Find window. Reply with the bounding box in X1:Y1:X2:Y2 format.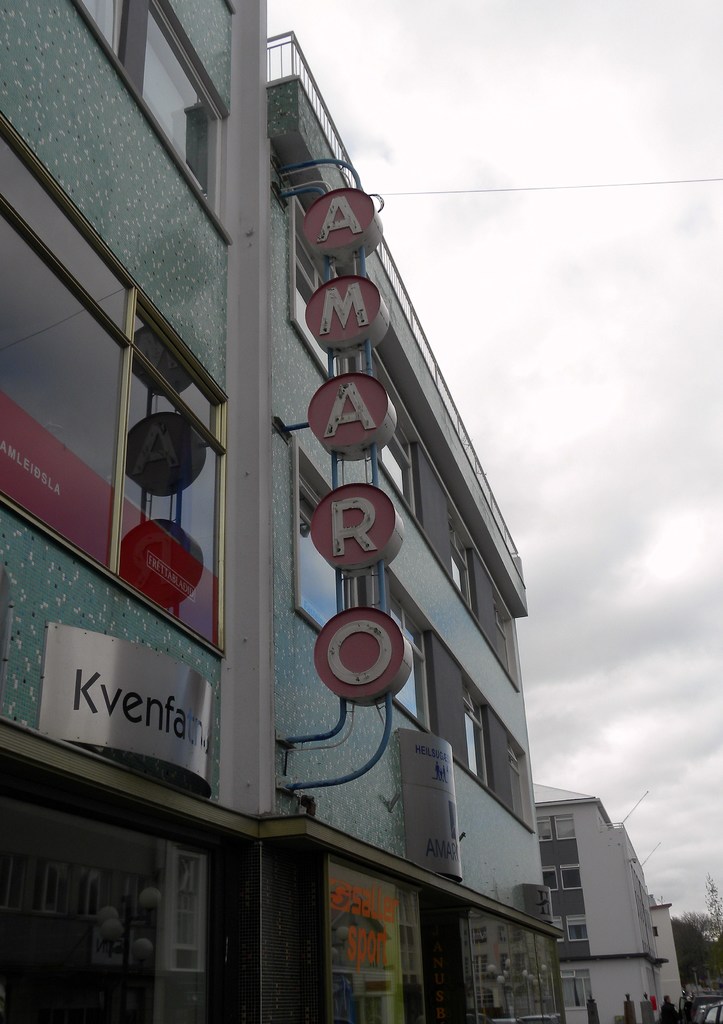
549:912:563:942.
